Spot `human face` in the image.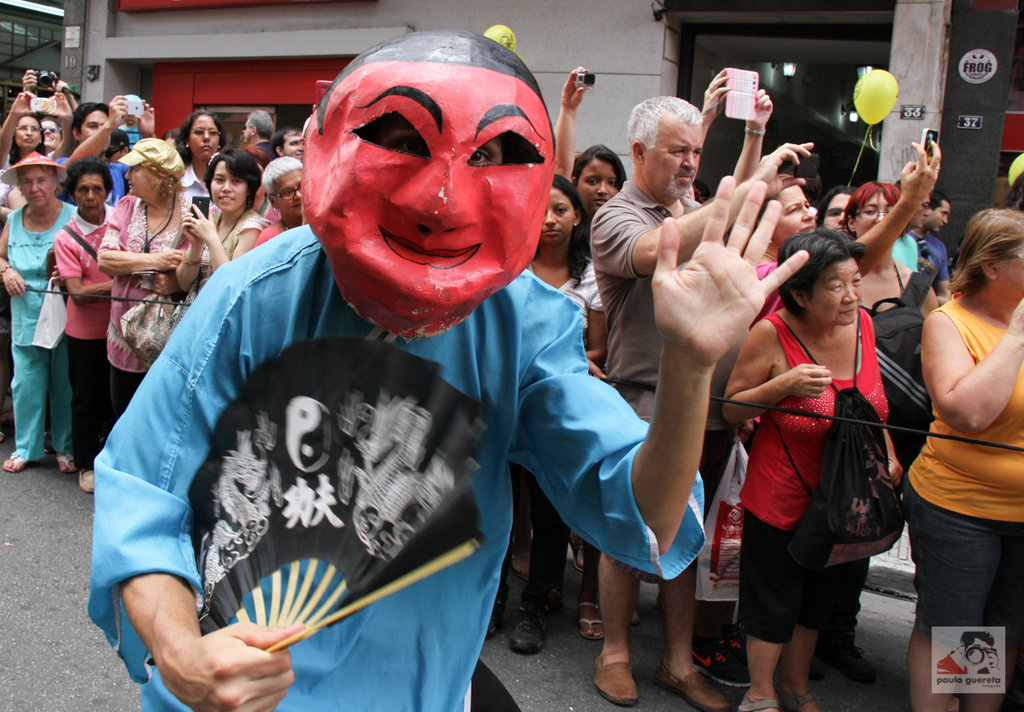
`human face` found at 27/174/54/207.
